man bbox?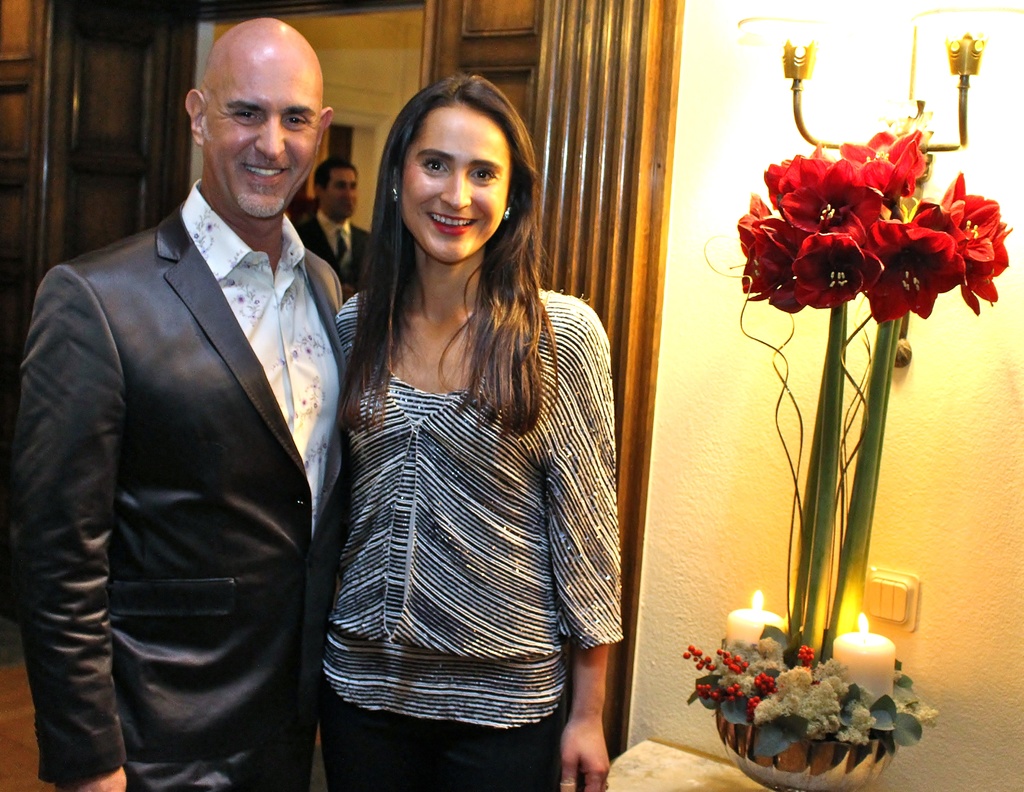
select_region(6, 13, 352, 791)
